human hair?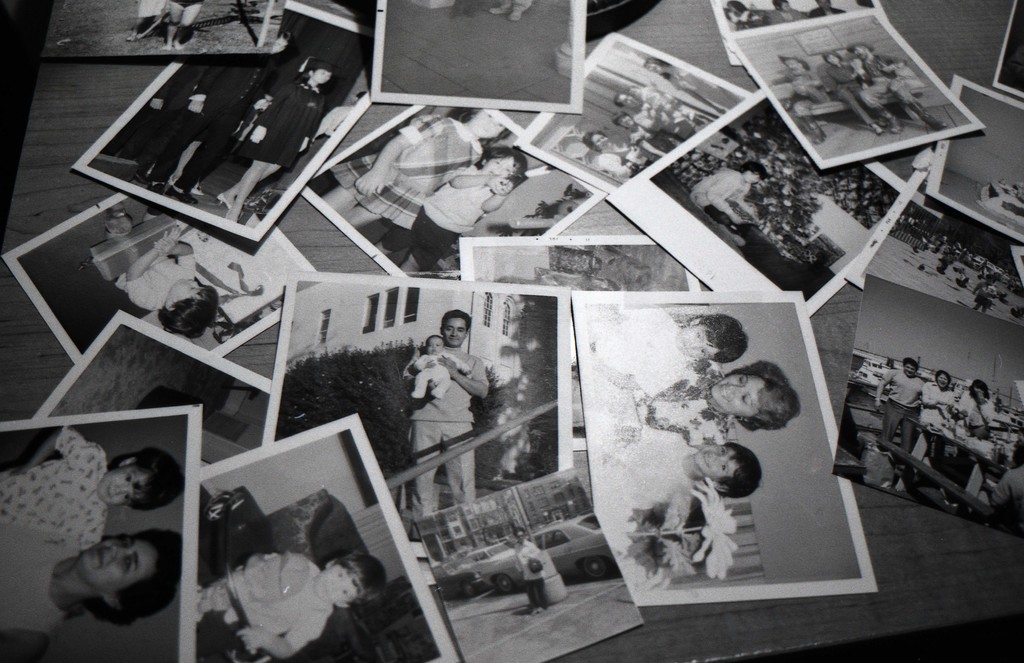
691:313:748:363
